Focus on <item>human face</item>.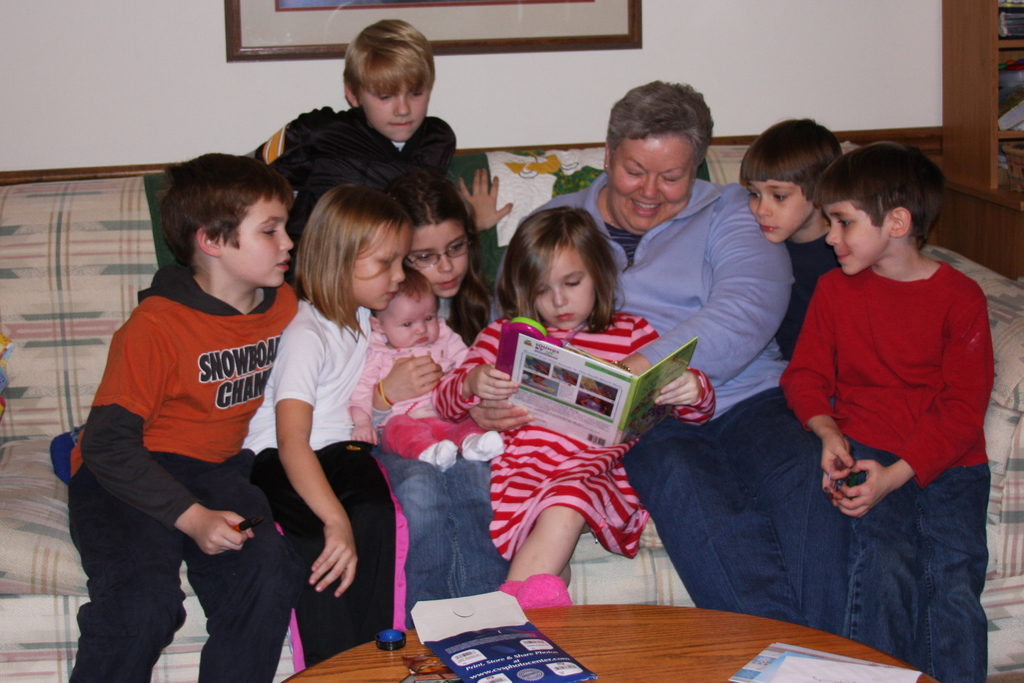
Focused at detection(350, 220, 412, 312).
